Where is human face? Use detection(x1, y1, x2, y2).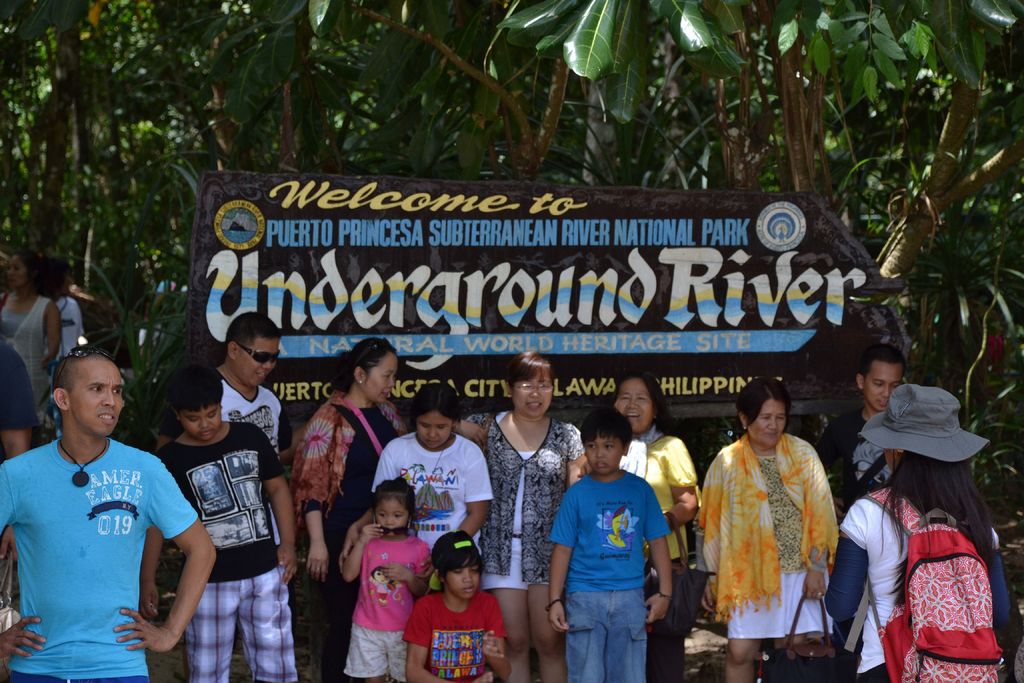
detection(618, 381, 655, 427).
